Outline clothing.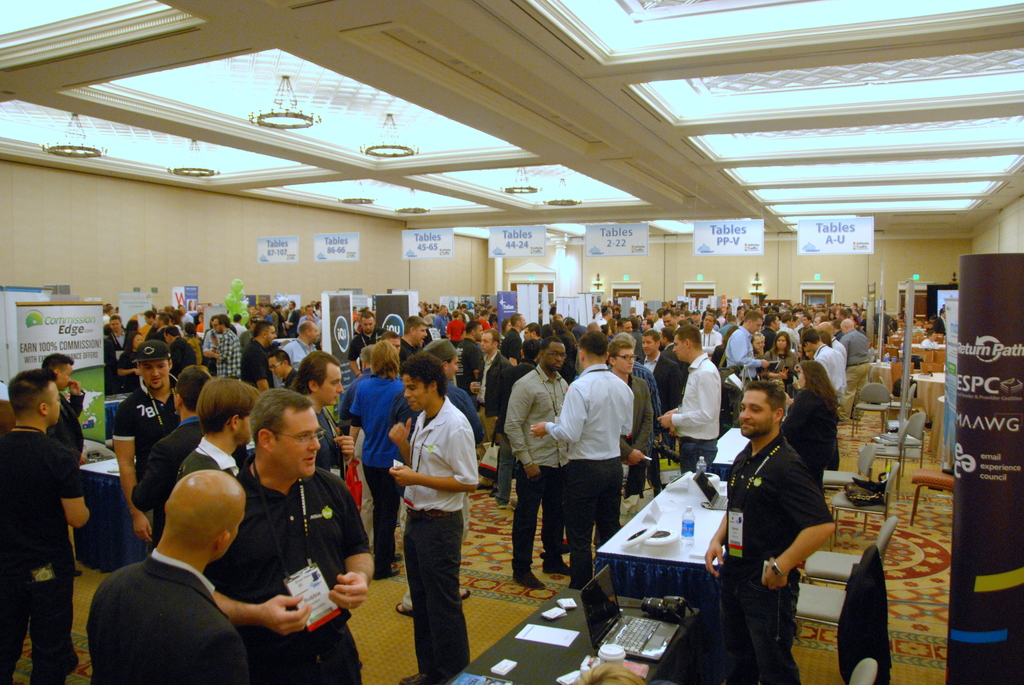
Outline: [left=82, top=547, right=243, bottom=681].
